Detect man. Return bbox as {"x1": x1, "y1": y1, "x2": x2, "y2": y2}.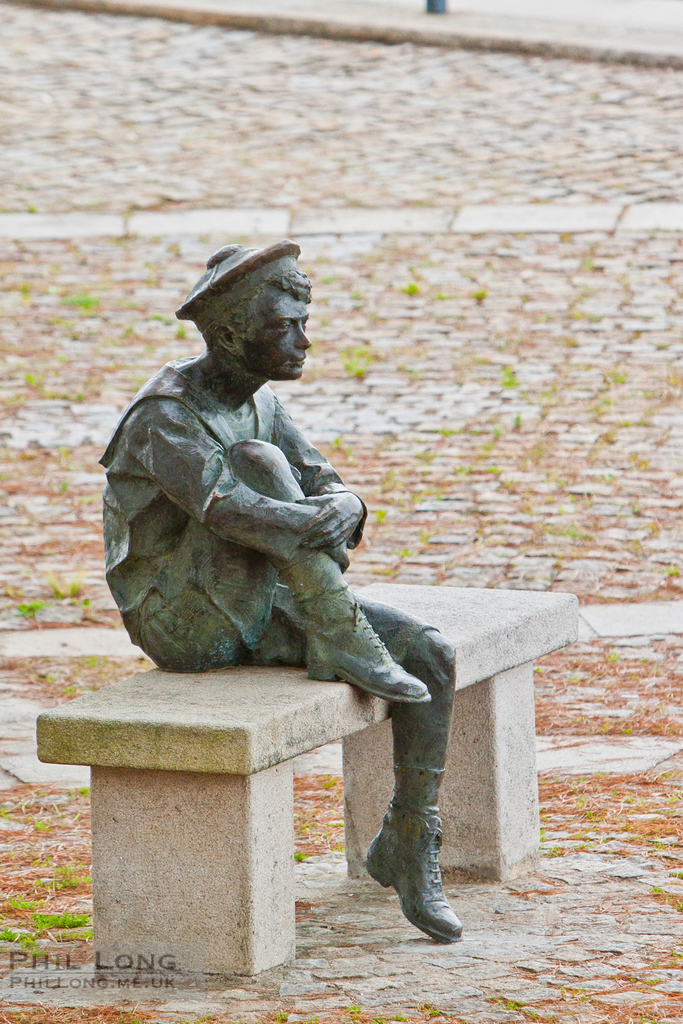
{"x1": 104, "y1": 234, "x2": 461, "y2": 944}.
